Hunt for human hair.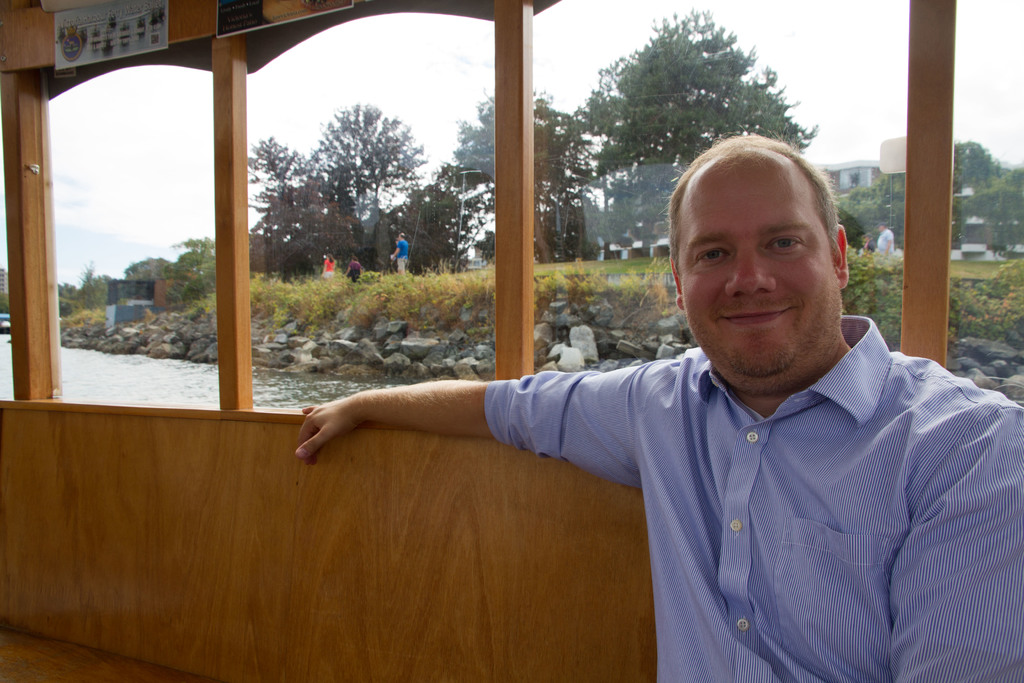
Hunted down at region(668, 136, 835, 255).
